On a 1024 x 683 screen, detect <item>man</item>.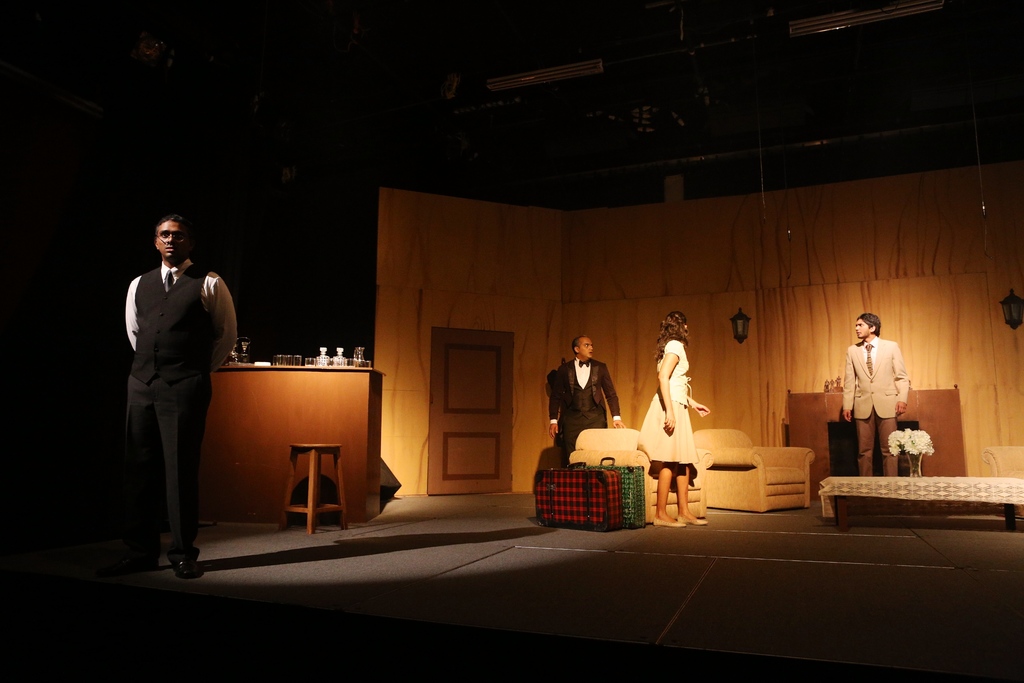
l=839, t=315, r=910, b=479.
